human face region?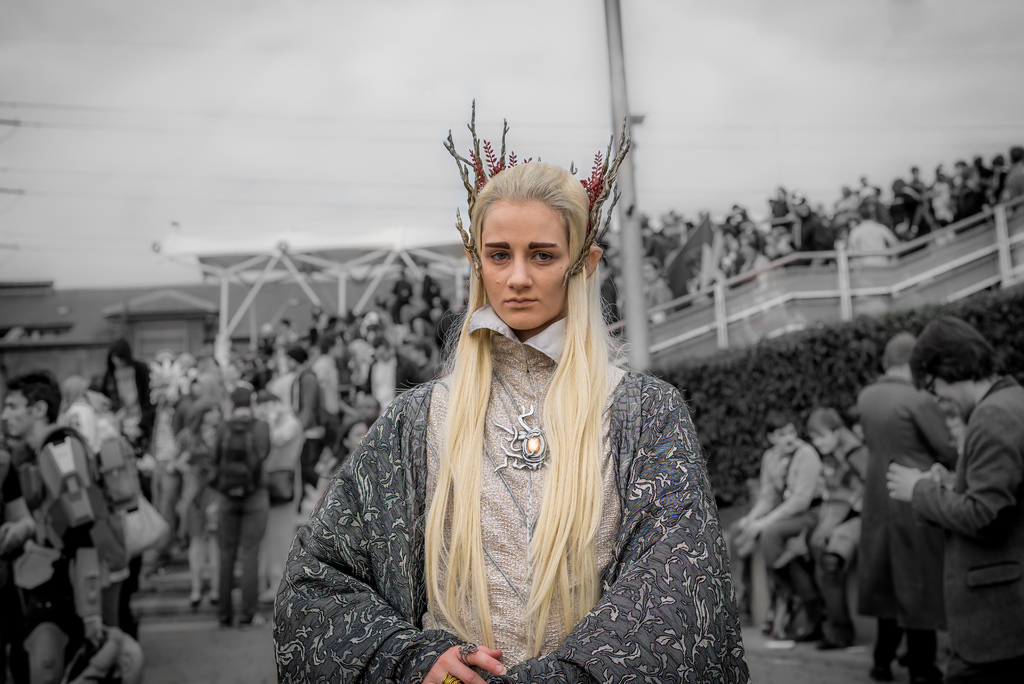
bbox=[484, 208, 572, 329]
